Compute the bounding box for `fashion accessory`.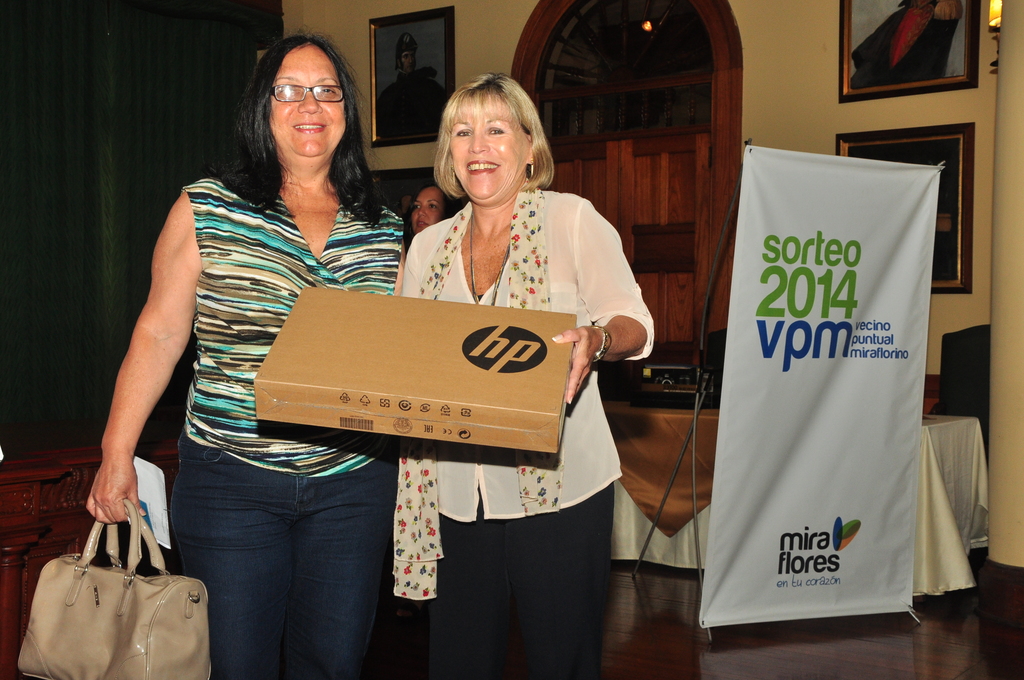
<region>271, 83, 348, 108</region>.
